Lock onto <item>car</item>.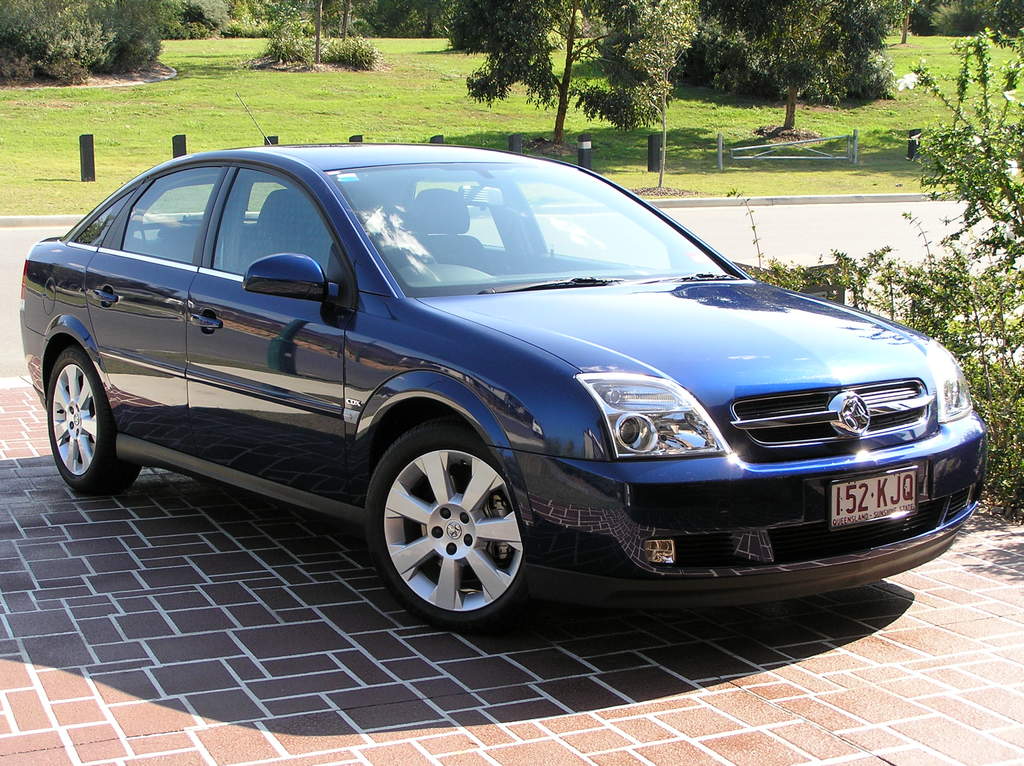
Locked: (left=17, top=90, right=988, bottom=637).
